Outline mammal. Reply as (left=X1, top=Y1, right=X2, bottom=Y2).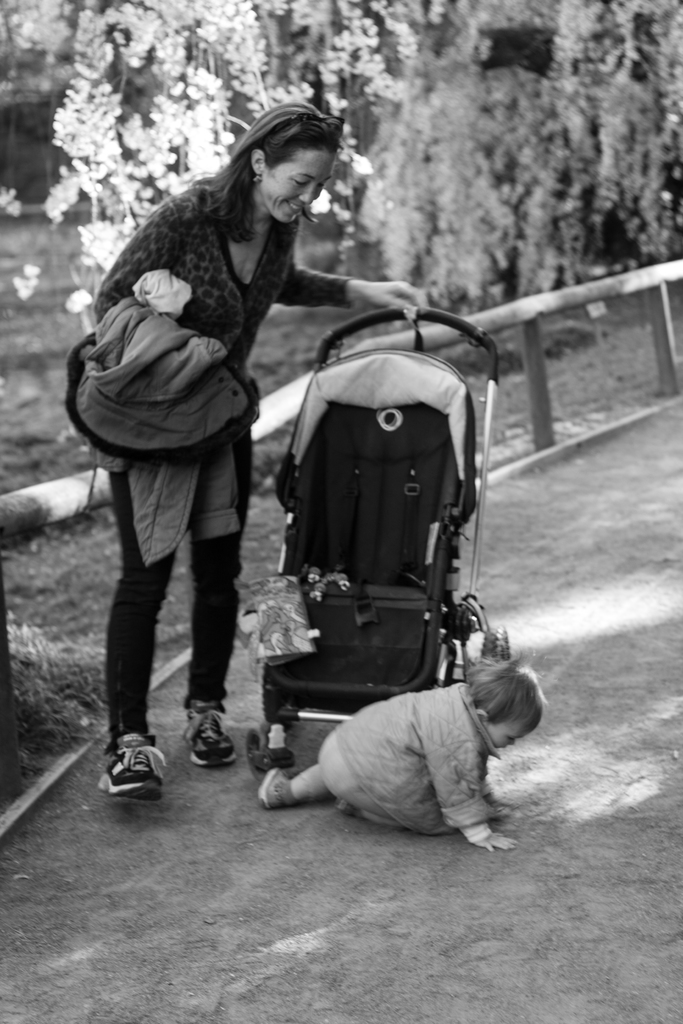
(left=258, top=646, right=554, bottom=854).
